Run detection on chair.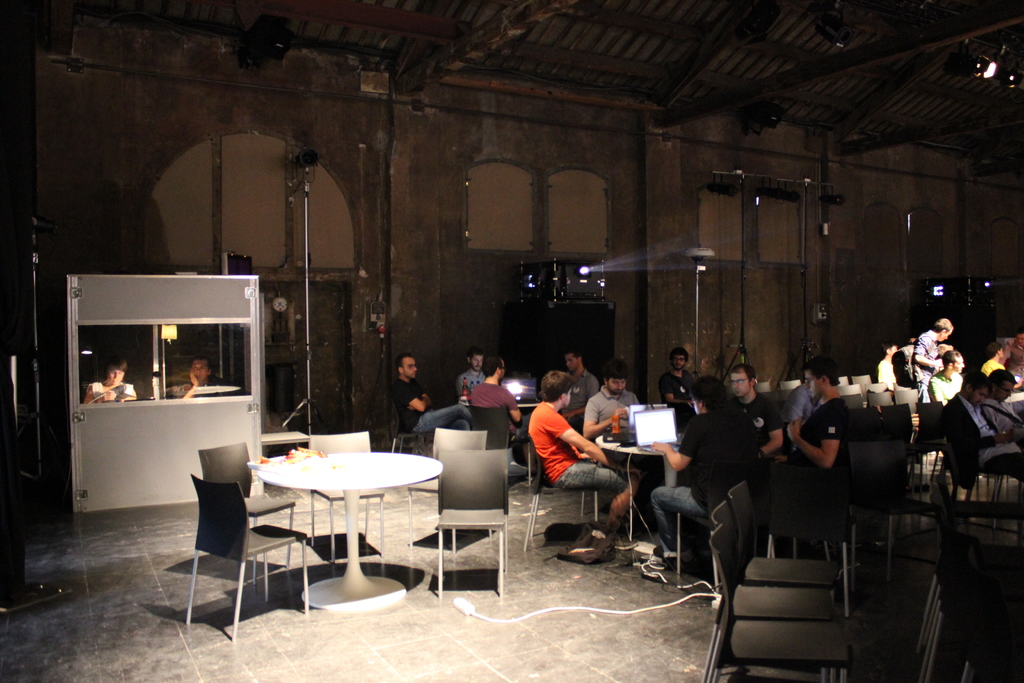
Result: {"left": 430, "top": 447, "right": 509, "bottom": 603}.
